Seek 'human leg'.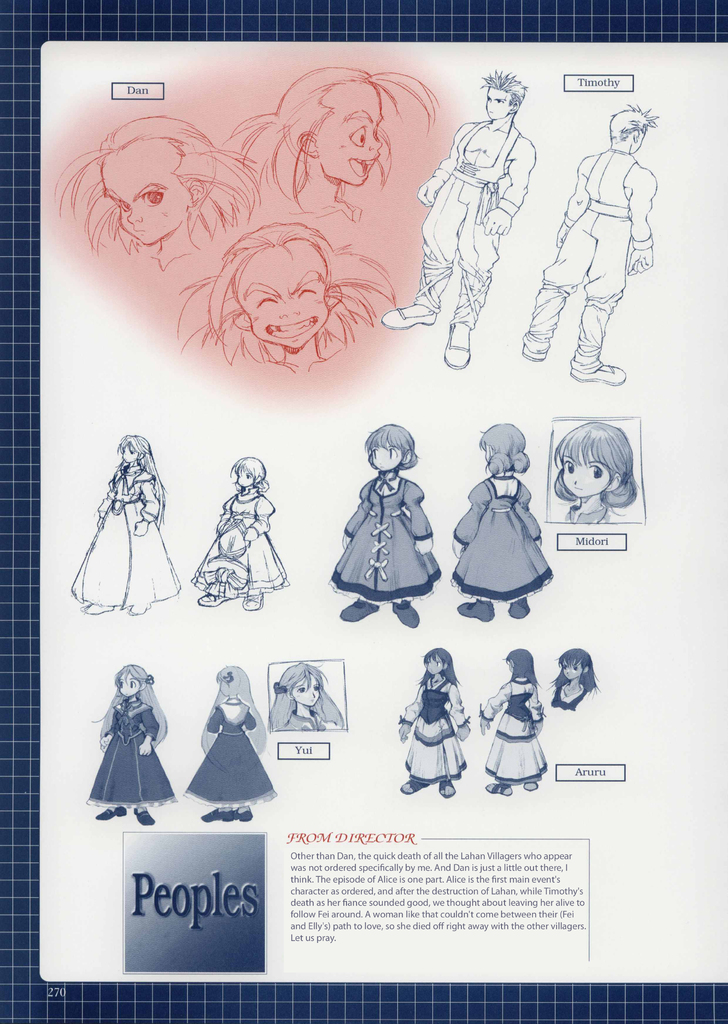
left=512, top=199, right=592, bottom=360.
